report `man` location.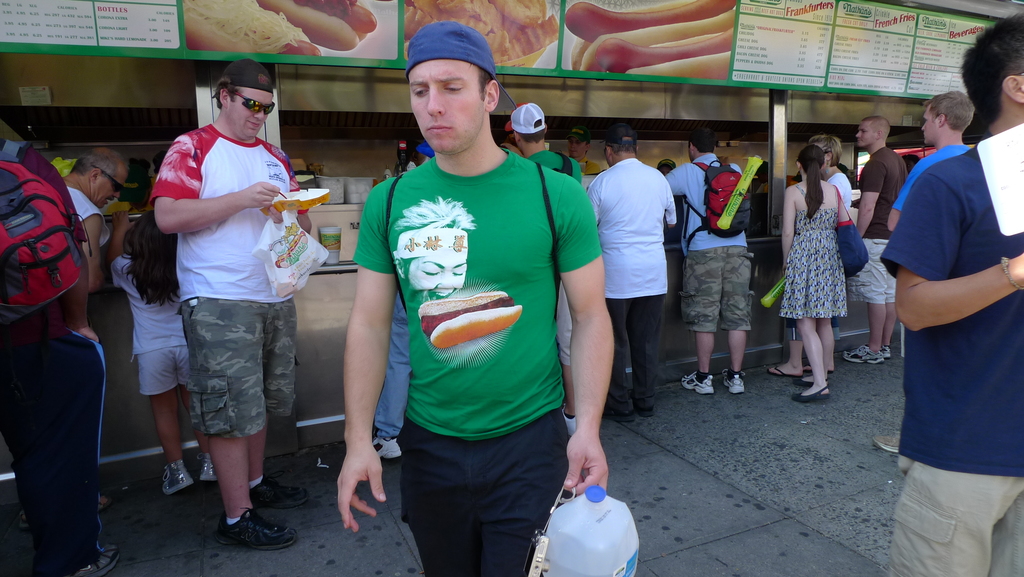
Report: 334/22/613/576.
